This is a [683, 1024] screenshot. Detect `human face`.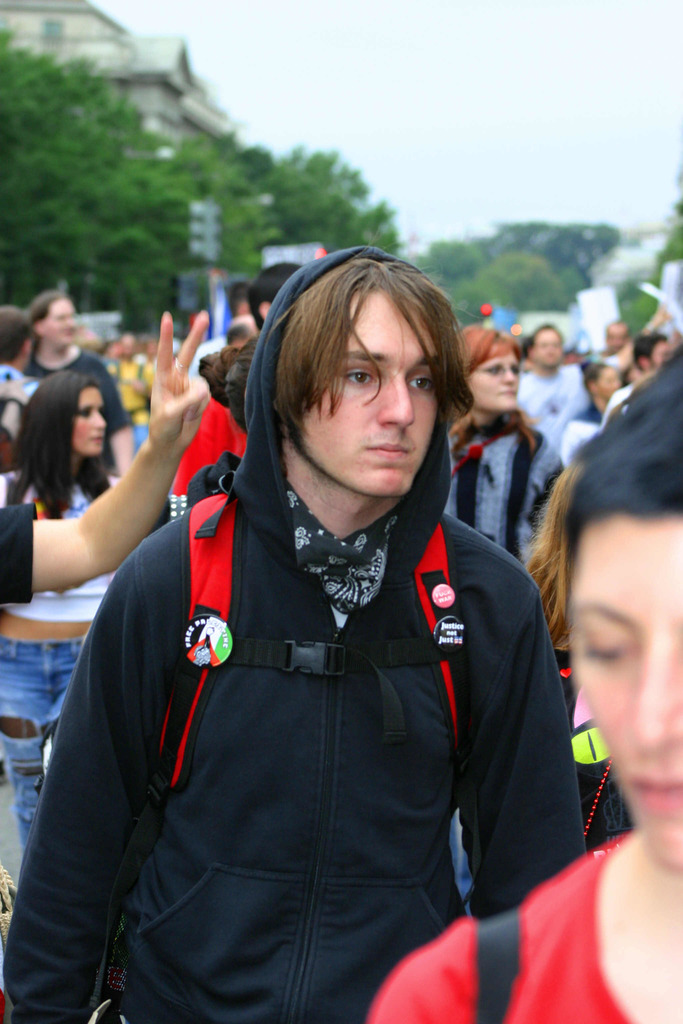
bbox=[566, 510, 682, 870].
